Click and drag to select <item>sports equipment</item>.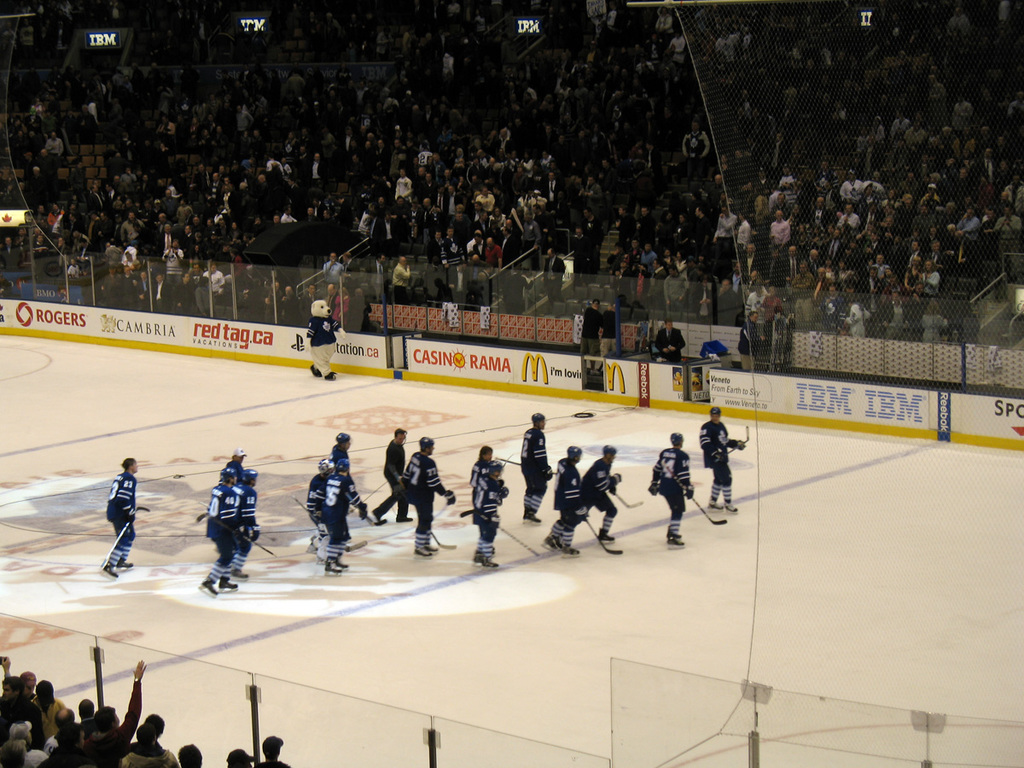
Selection: <box>336,457,355,475</box>.
